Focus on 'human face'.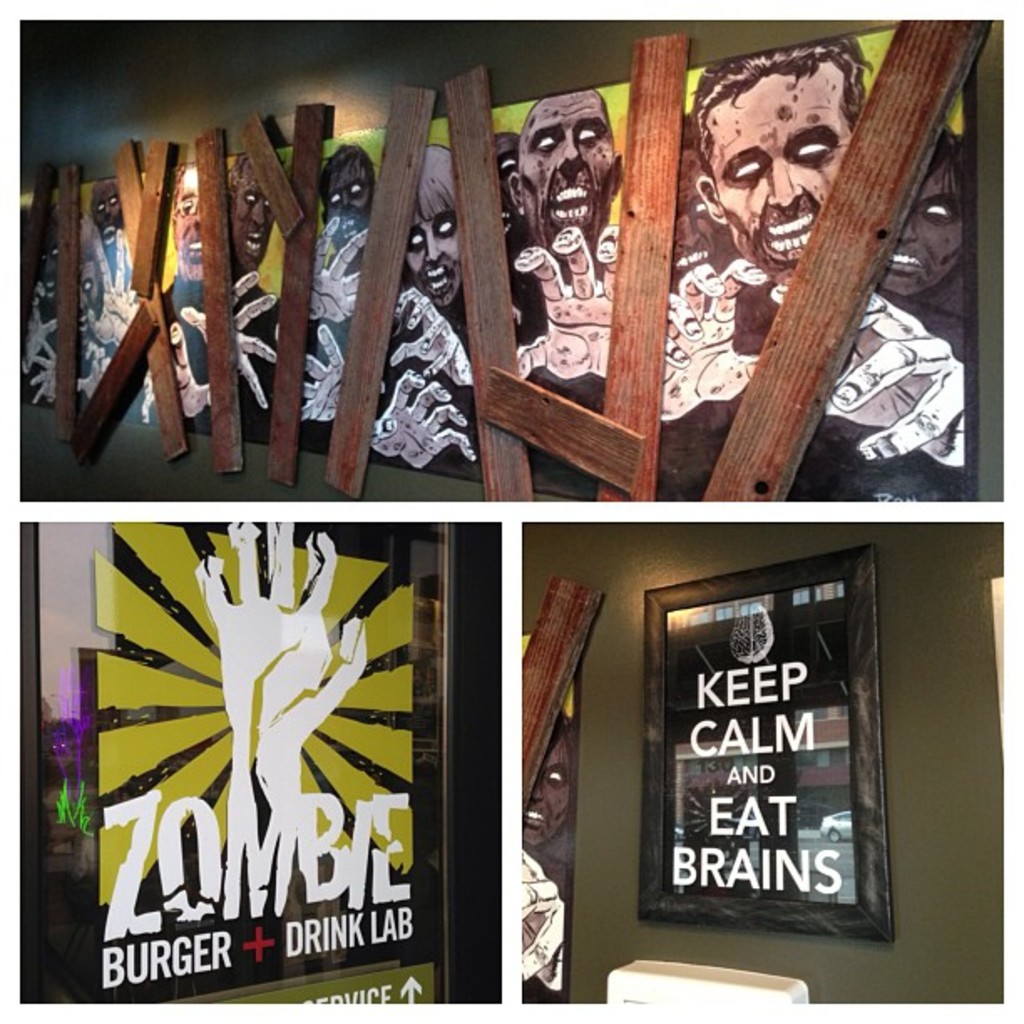
Focused at 524:89:611:244.
